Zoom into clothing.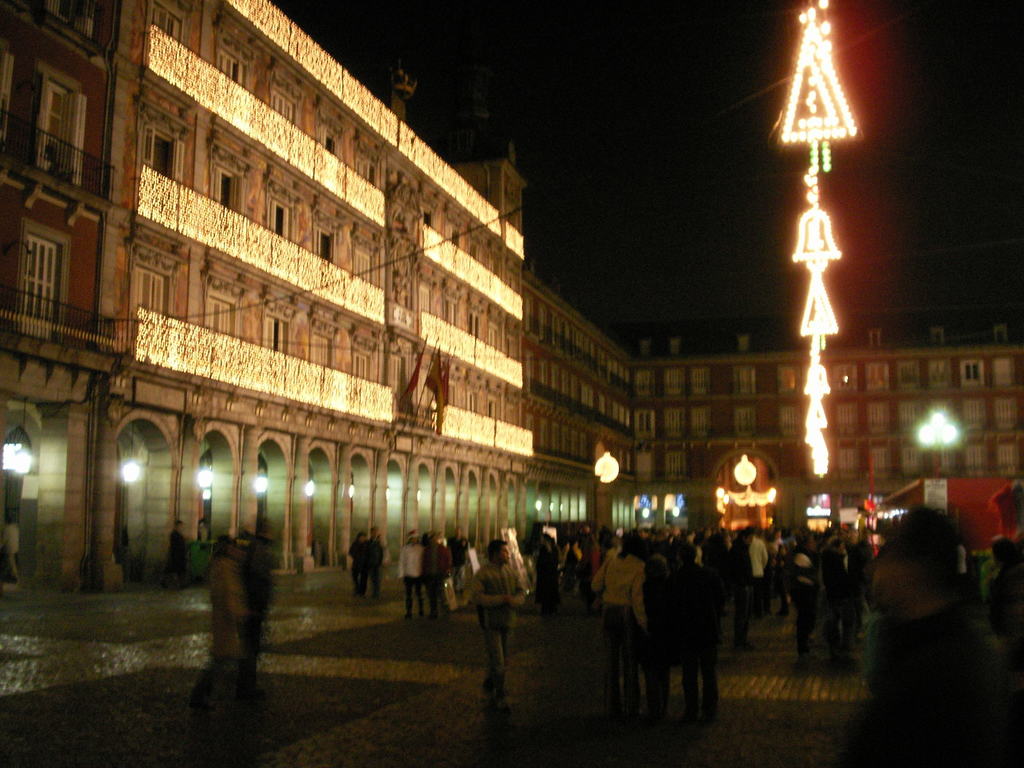
Zoom target: crop(663, 556, 716, 695).
